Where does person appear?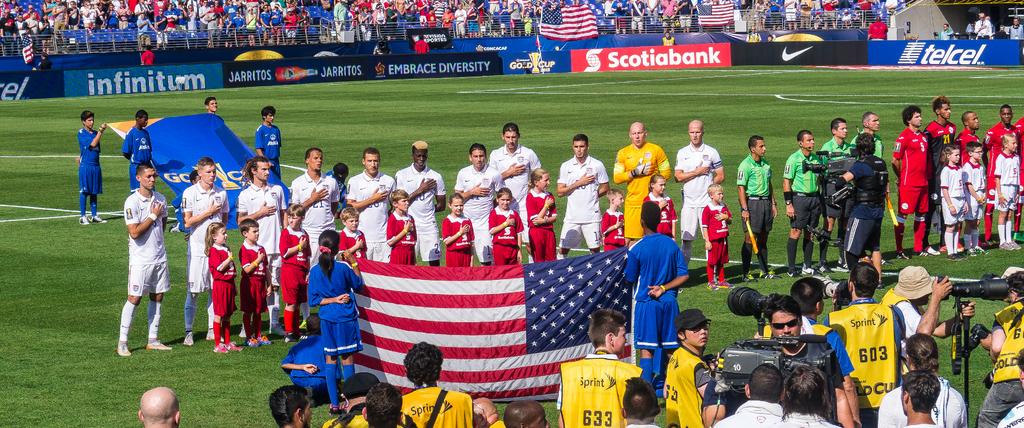
Appears at (787,136,824,282).
